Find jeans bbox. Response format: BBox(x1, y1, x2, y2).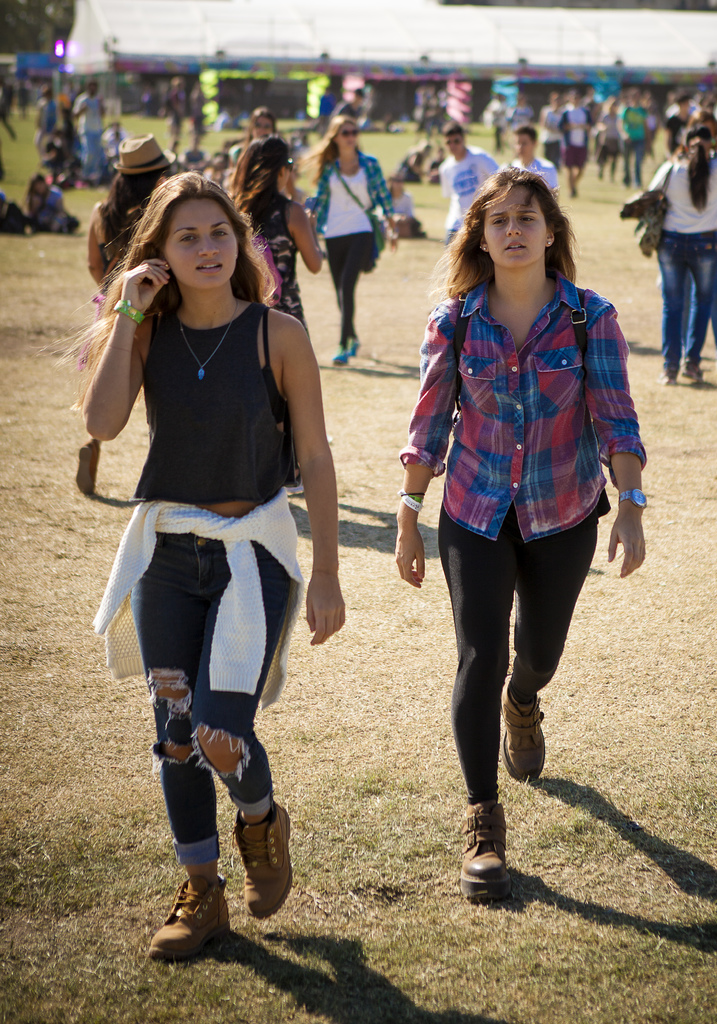
BBox(135, 531, 302, 861).
